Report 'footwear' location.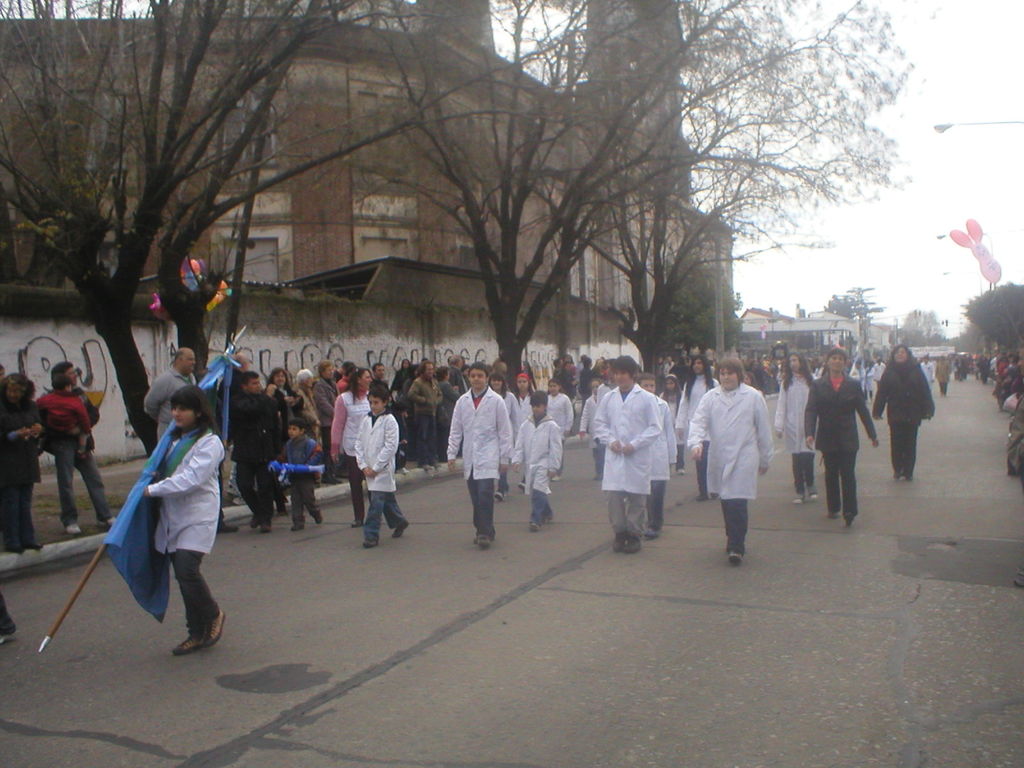
Report: box(518, 482, 525, 491).
